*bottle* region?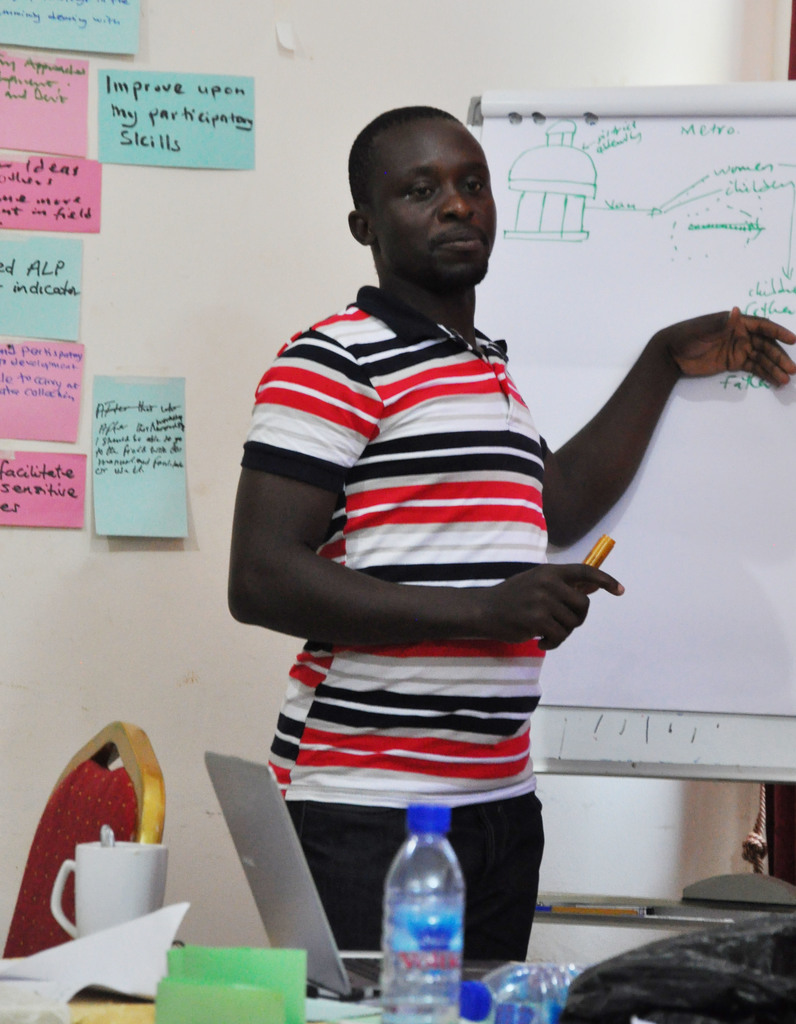
bbox=(379, 799, 460, 1023)
